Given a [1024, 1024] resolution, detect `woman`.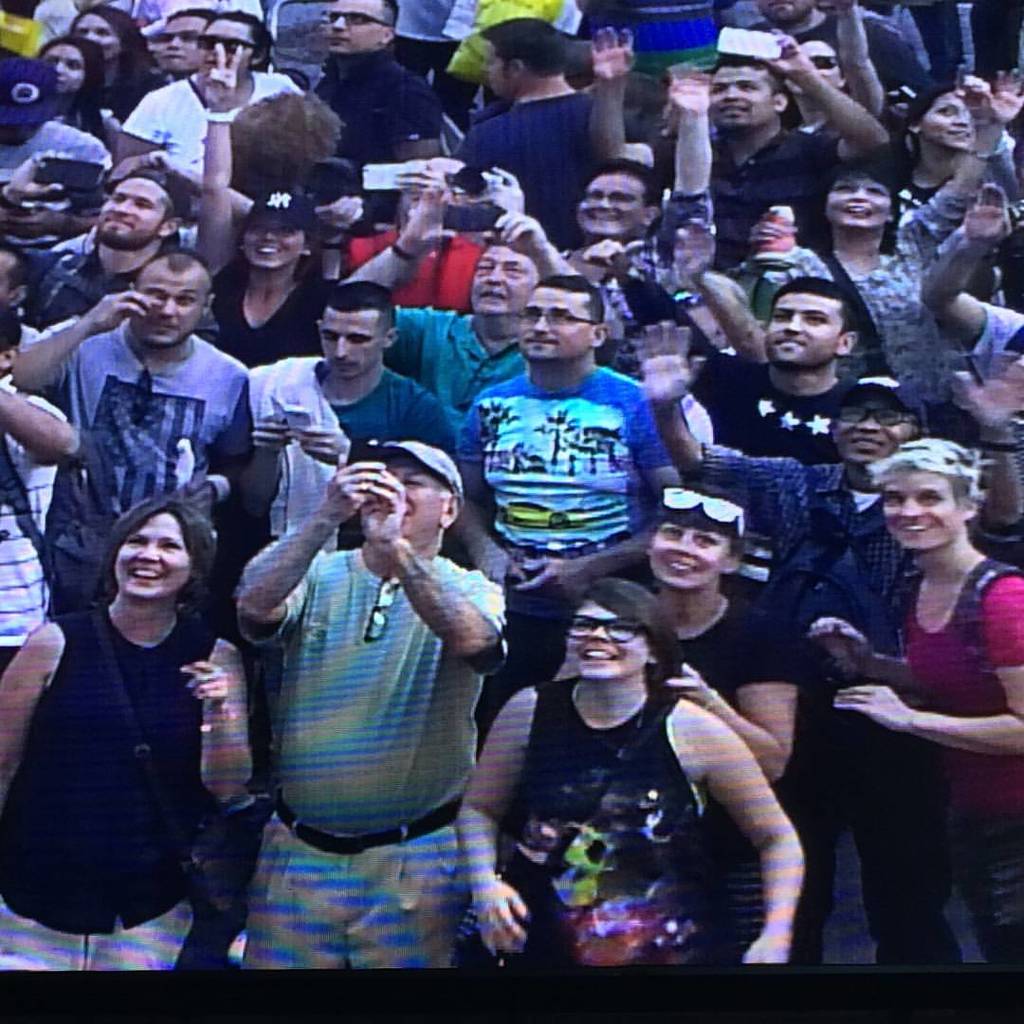
x1=33, y1=35, x2=113, y2=143.
